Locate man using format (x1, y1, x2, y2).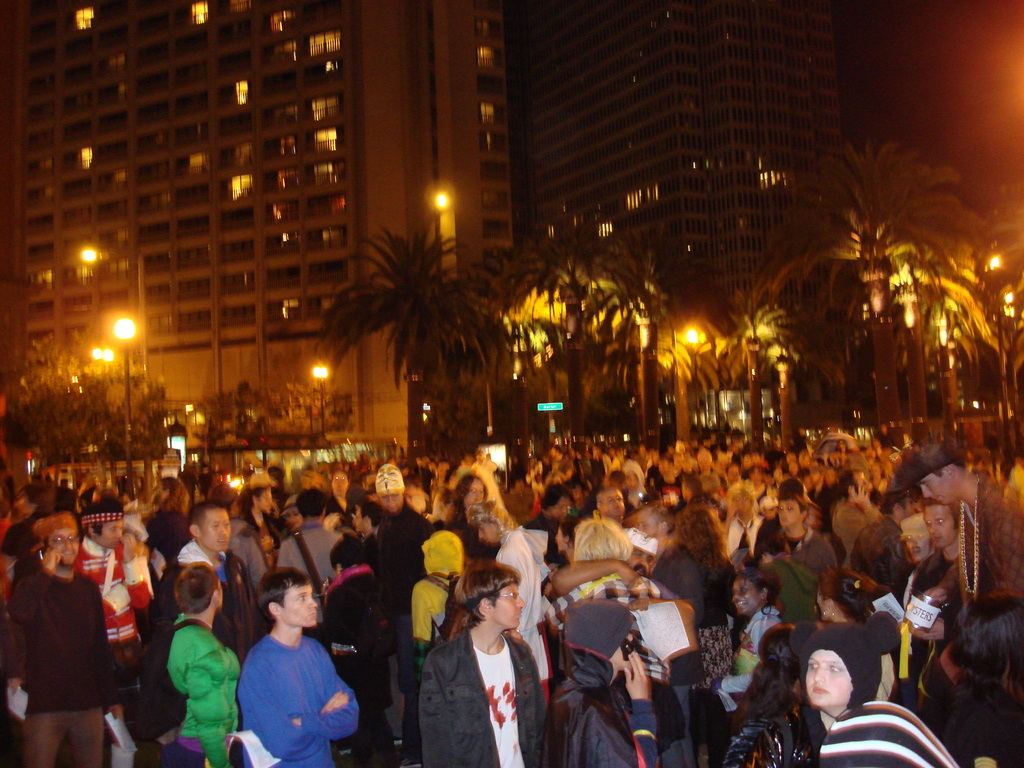
(151, 502, 258, 668).
